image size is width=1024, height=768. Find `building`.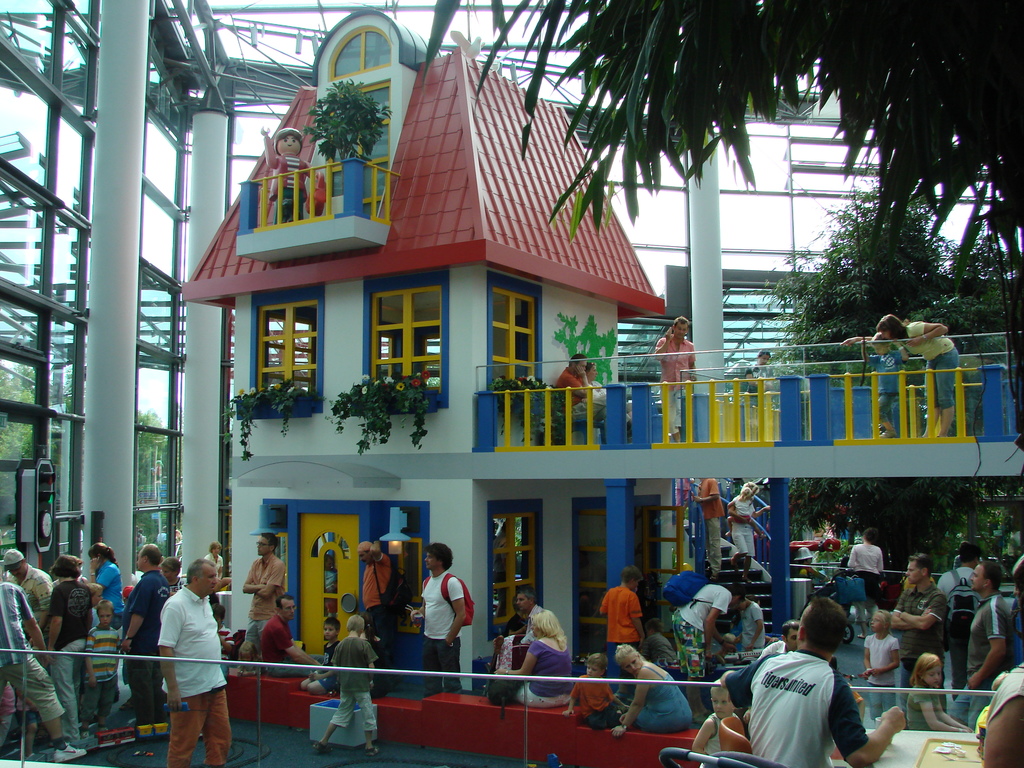
locate(0, 0, 1023, 767).
